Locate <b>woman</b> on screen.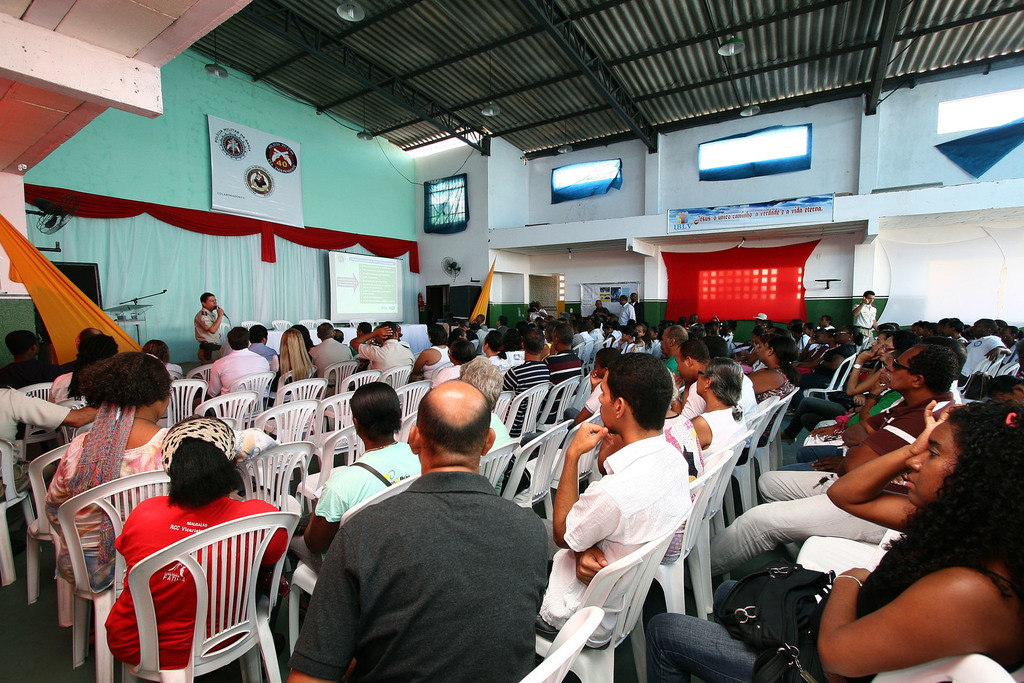
On screen at bbox=(743, 333, 801, 404).
